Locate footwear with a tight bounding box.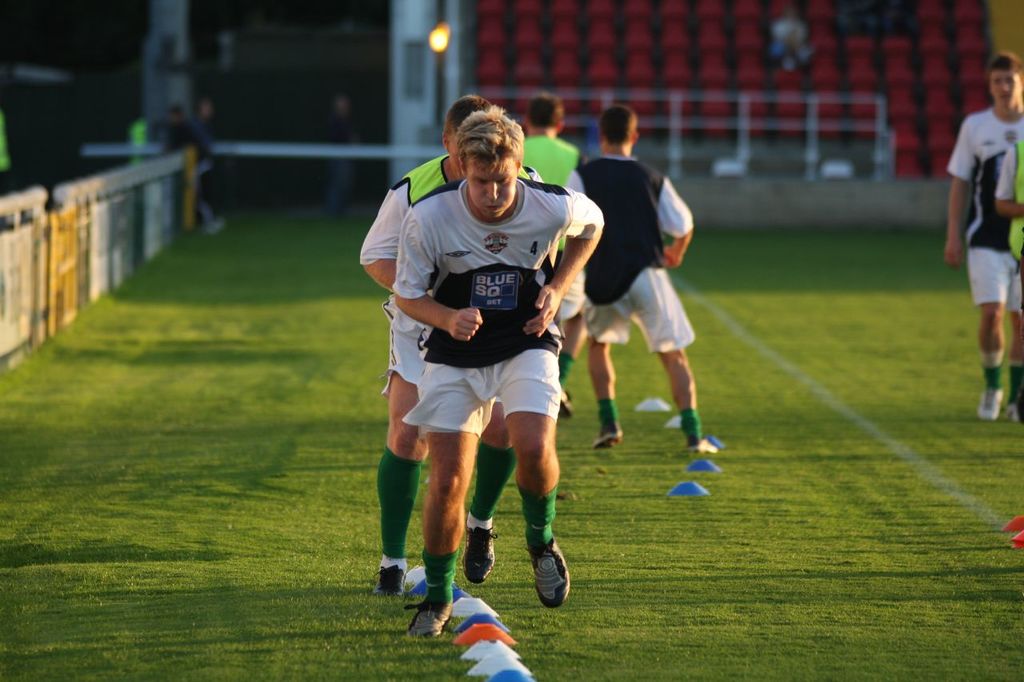
Rect(403, 596, 454, 639).
